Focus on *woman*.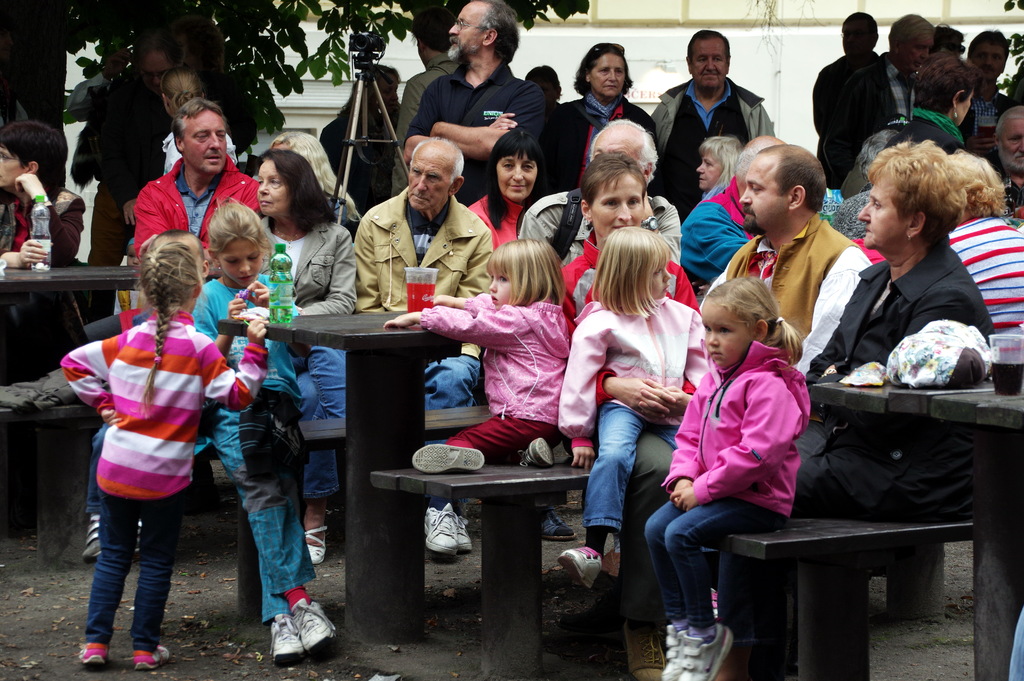
Focused at Rect(544, 36, 652, 186).
